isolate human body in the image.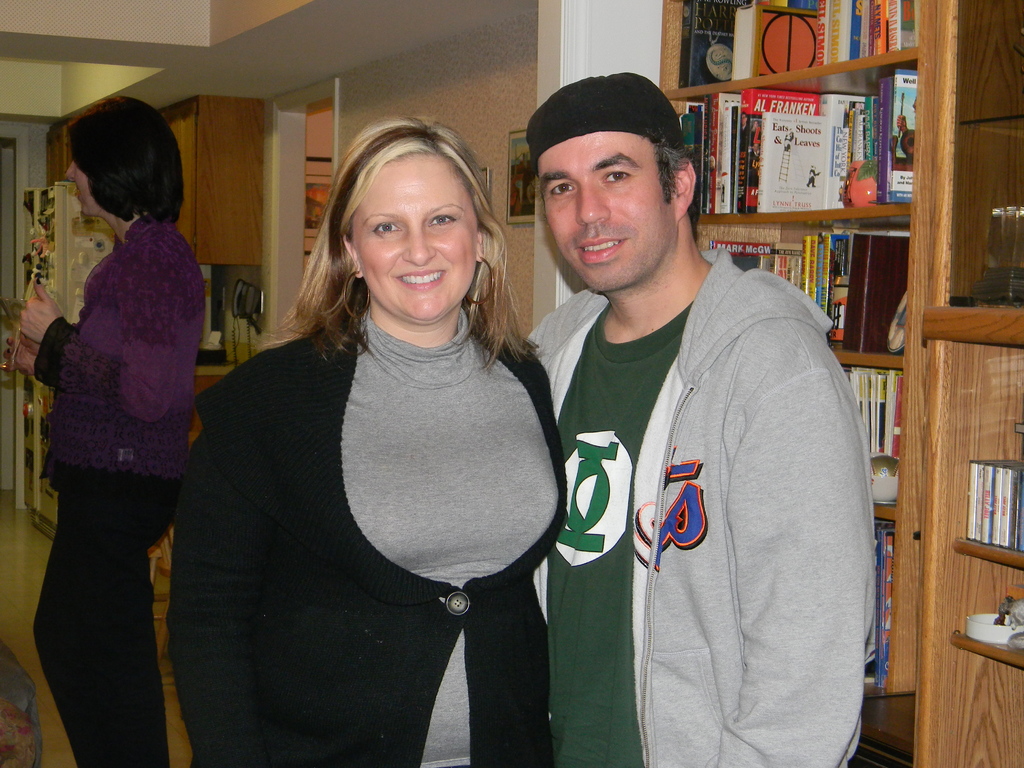
Isolated region: {"left": 5, "top": 209, "right": 207, "bottom": 767}.
